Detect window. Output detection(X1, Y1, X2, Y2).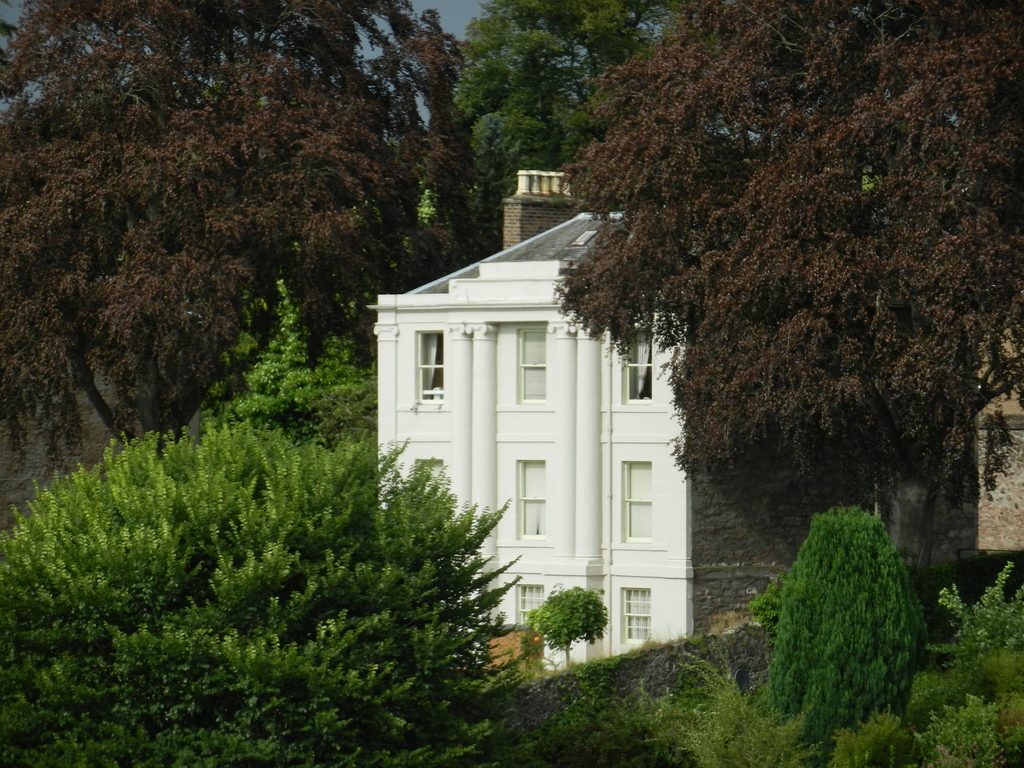
detection(517, 465, 549, 541).
